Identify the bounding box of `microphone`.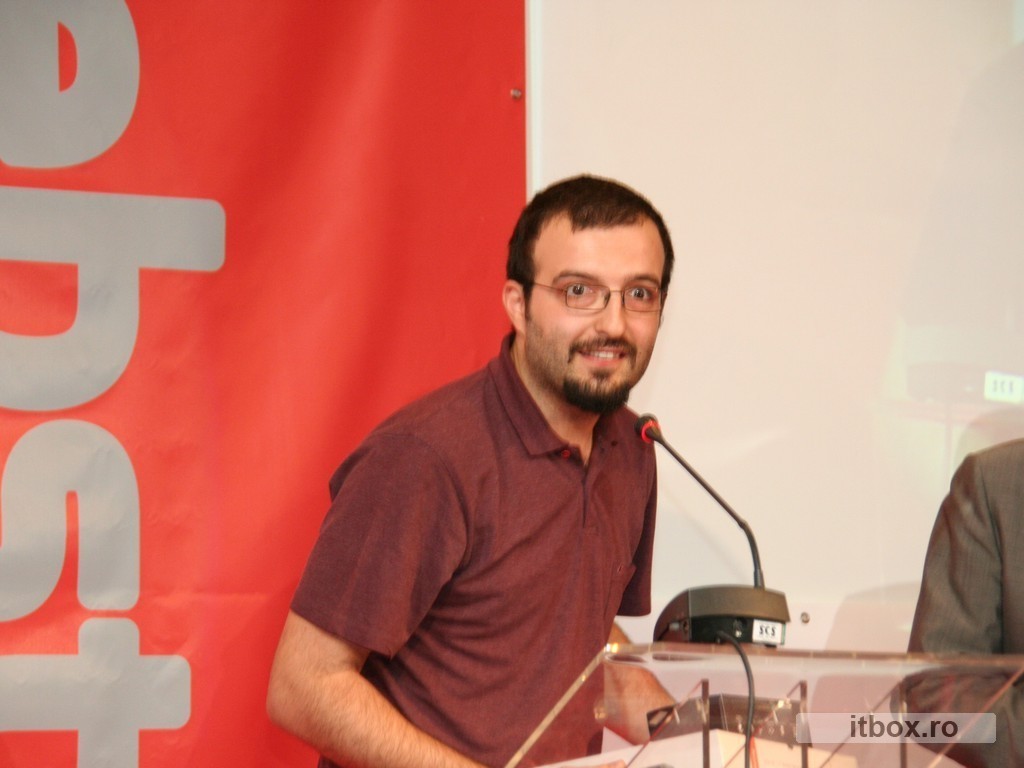
l=631, t=409, r=668, b=447.
